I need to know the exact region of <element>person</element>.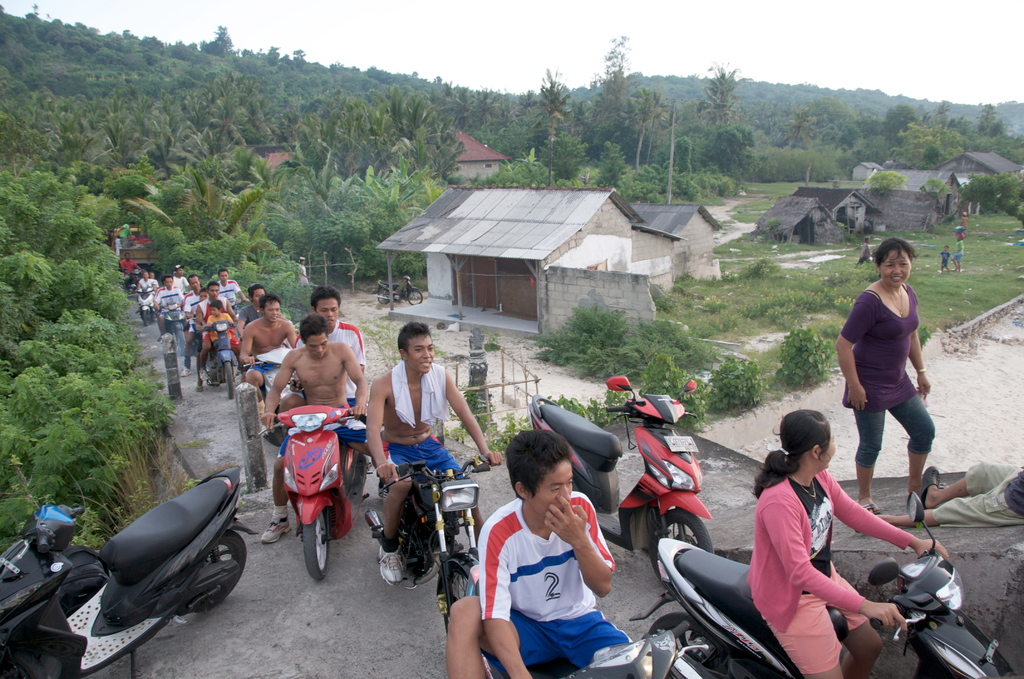
Region: detection(829, 238, 932, 495).
